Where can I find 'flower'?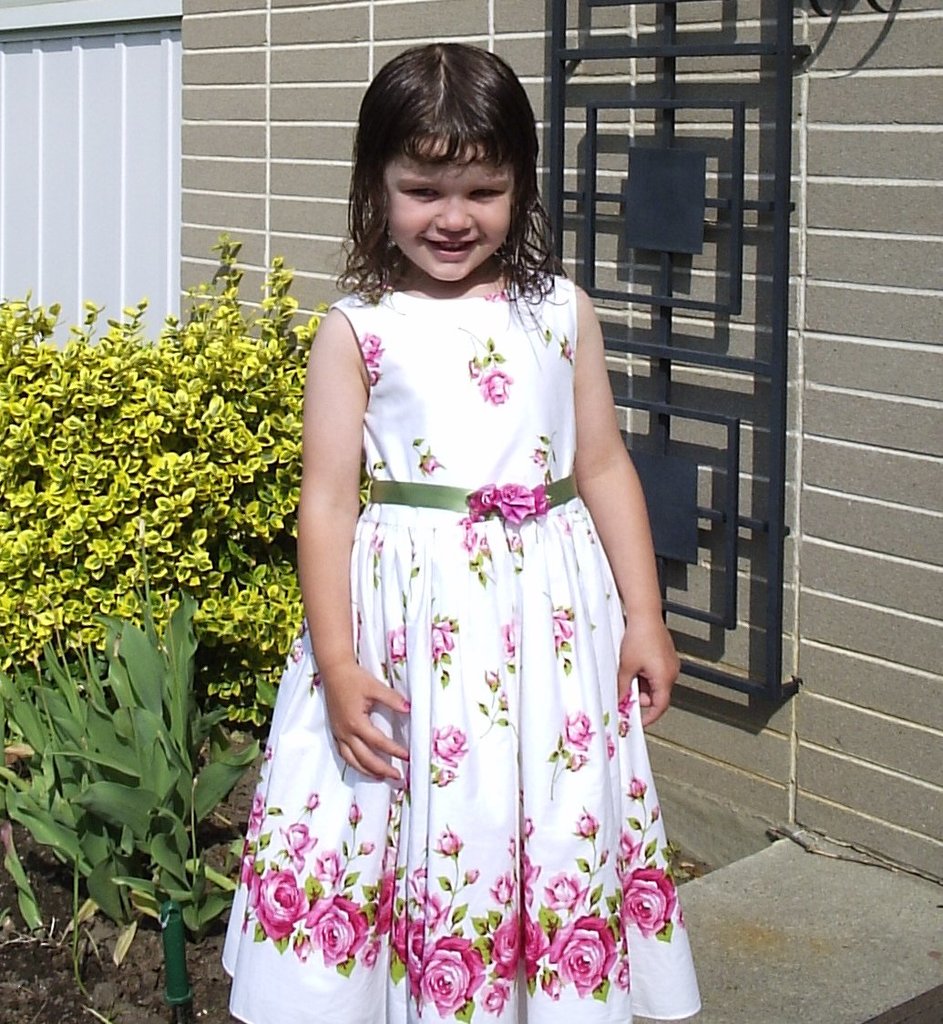
You can find it at (x1=273, y1=819, x2=321, y2=872).
